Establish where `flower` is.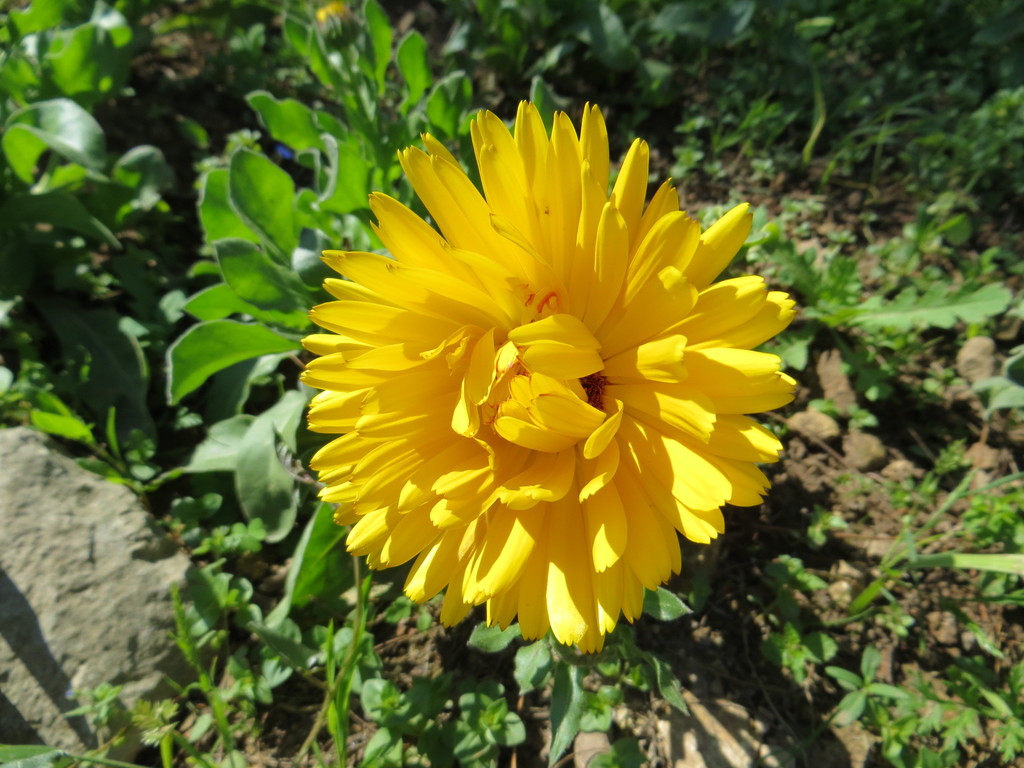
Established at 294/112/772/667.
